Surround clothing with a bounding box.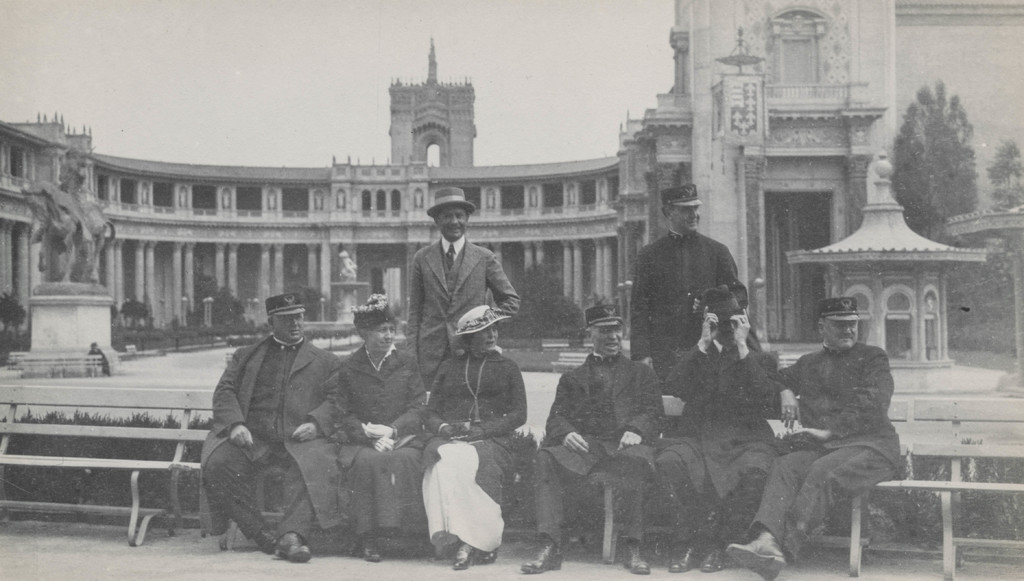
{"x1": 534, "y1": 347, "x2": 664, "y2": 549}.
